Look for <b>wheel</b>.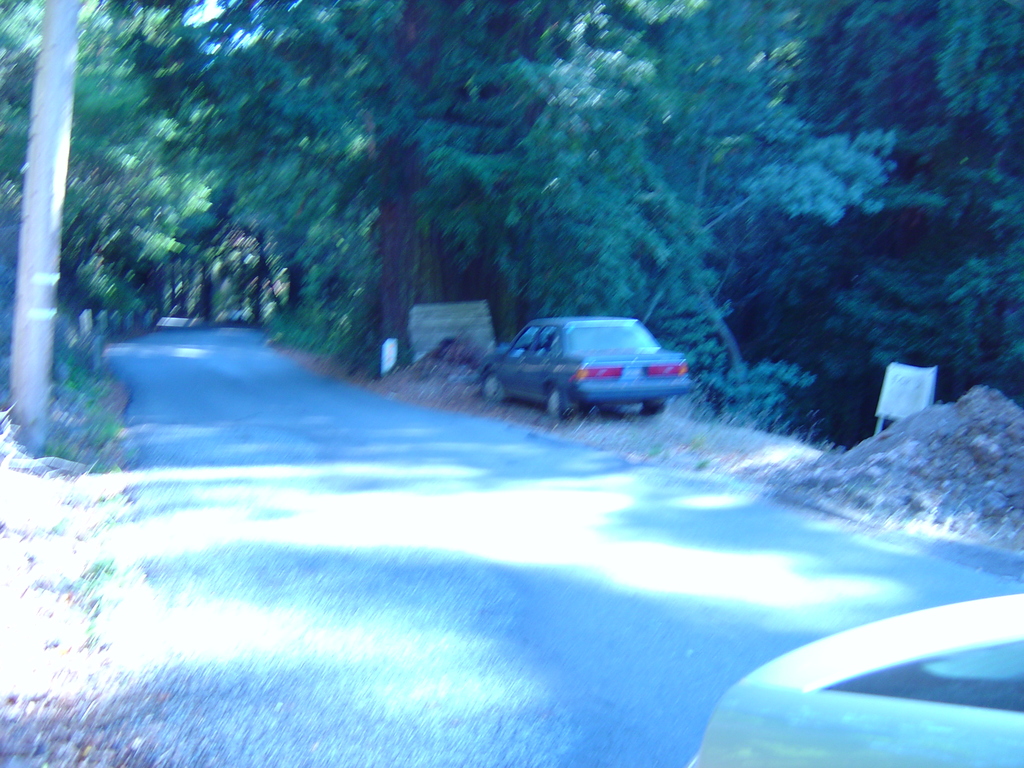
Found: (544,388,574,421).
